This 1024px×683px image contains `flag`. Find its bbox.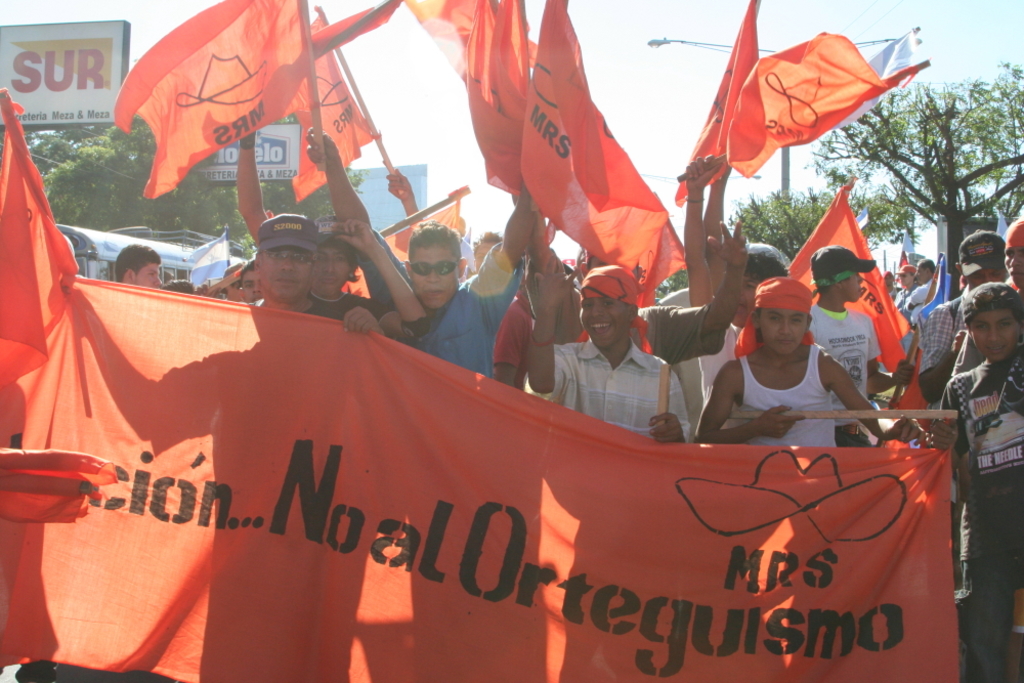
379,187,475,269.
